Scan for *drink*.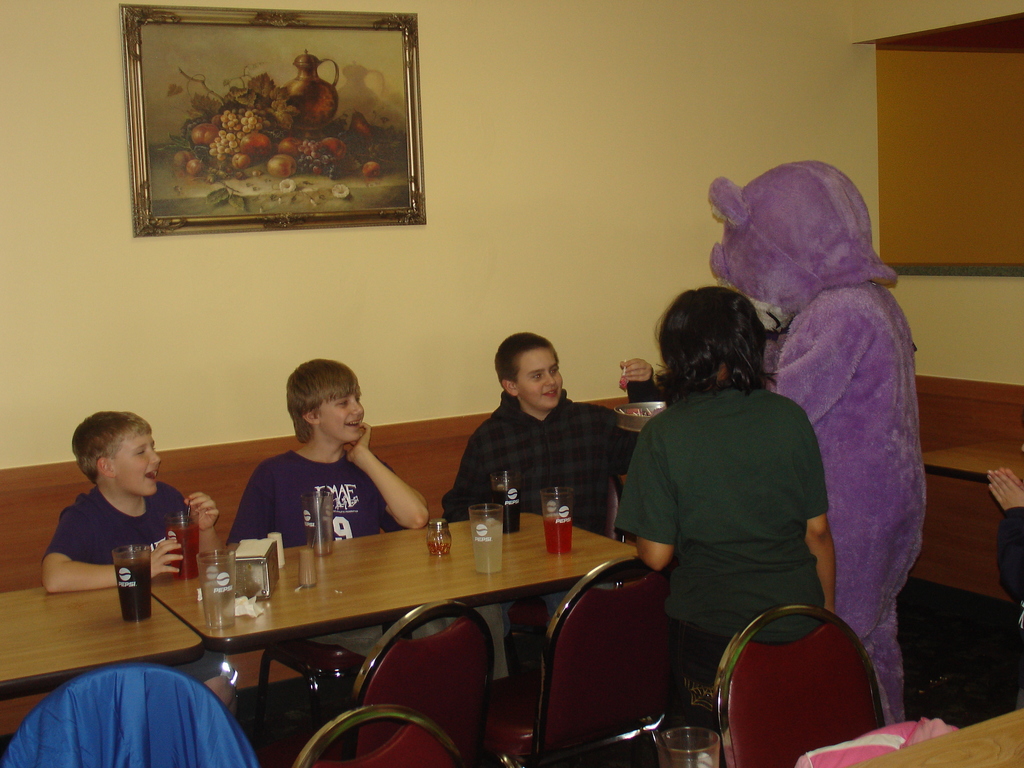
Scan result: {"left": 162, "top": 524, "right": 200, "bottom": 577}.
